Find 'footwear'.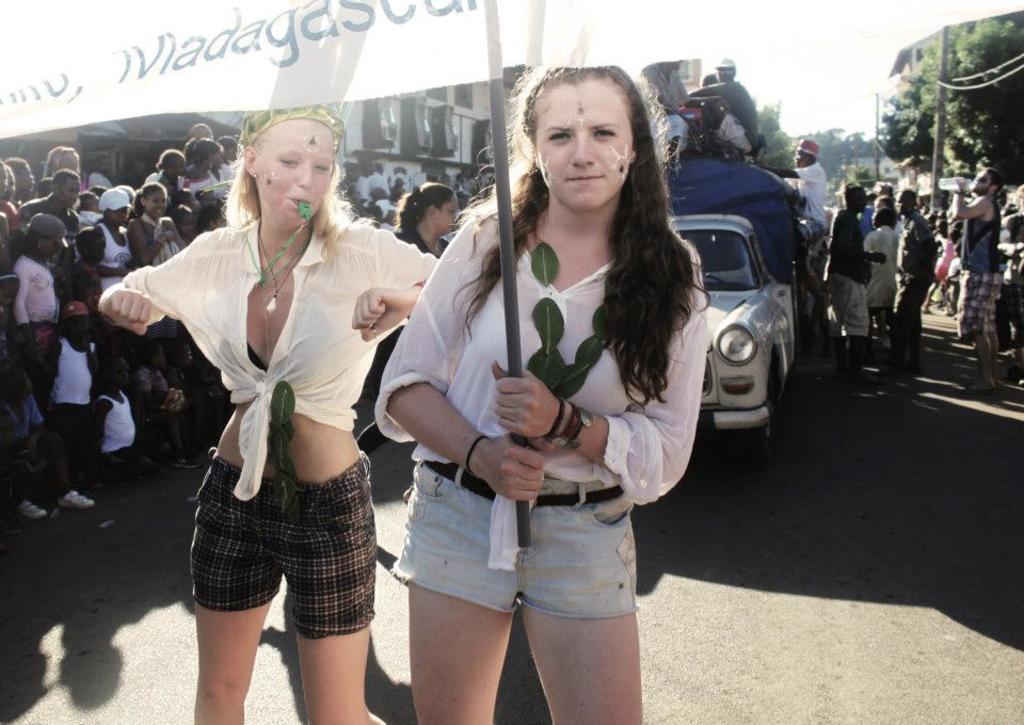
[left=19, top=494, right=45, bottom=523].
